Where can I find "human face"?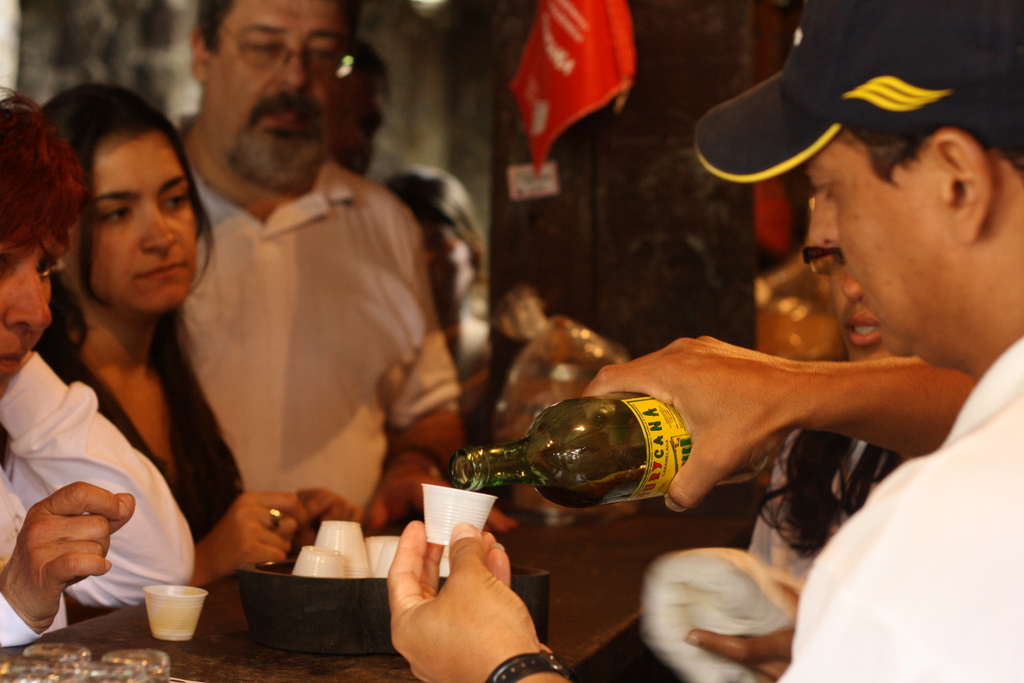
You can find it at x1=828, y1=245, x2=886, y2=361.
